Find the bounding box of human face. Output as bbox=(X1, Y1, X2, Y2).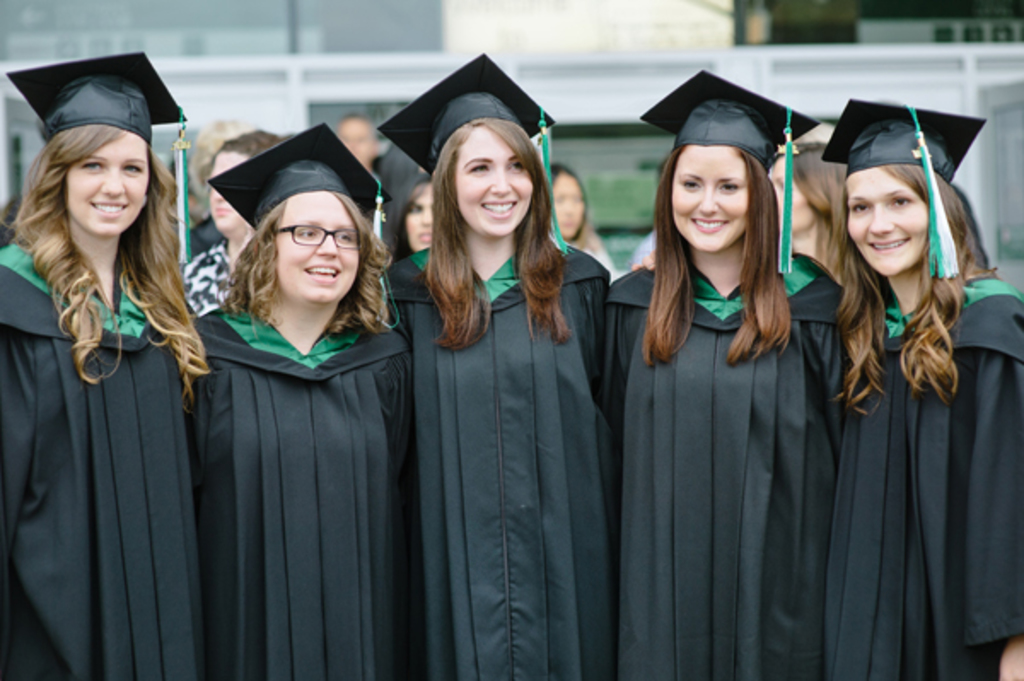
bbox=(447, 118, 536, 237).
